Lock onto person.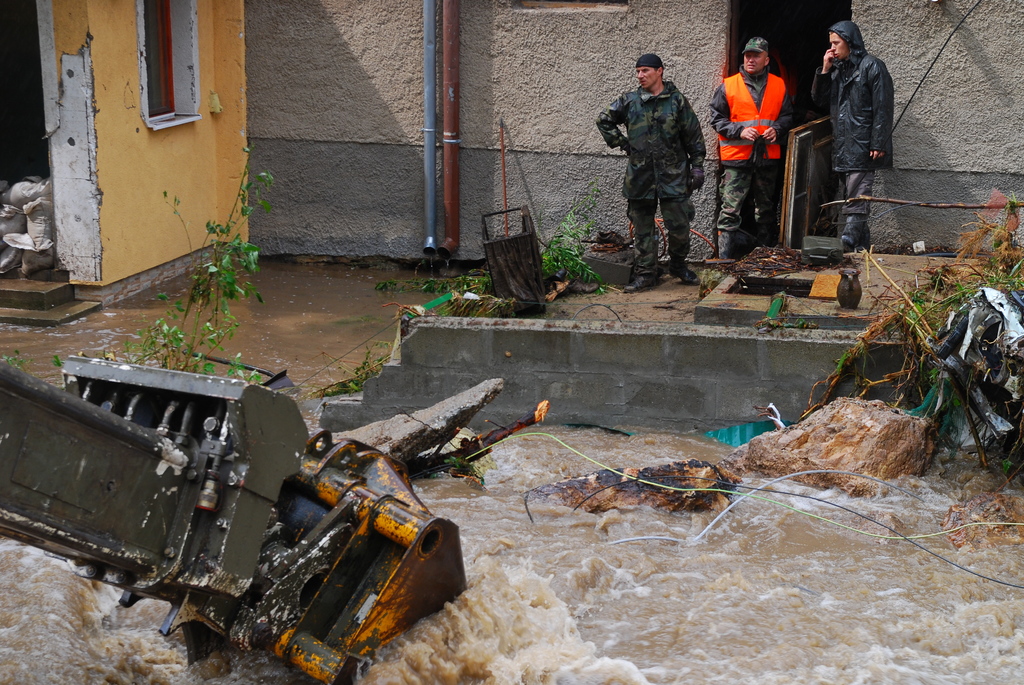
Locked: [x1=808, y1=17, x2=892, y2=250].
